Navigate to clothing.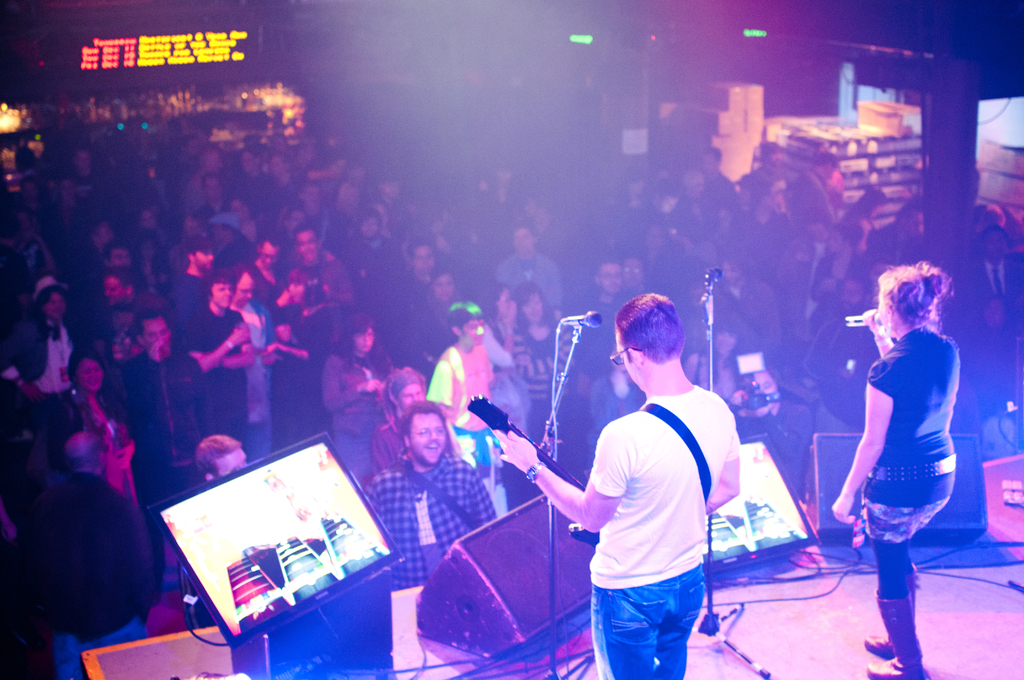
Navigation target: rect(860, 318, 960, 599).
